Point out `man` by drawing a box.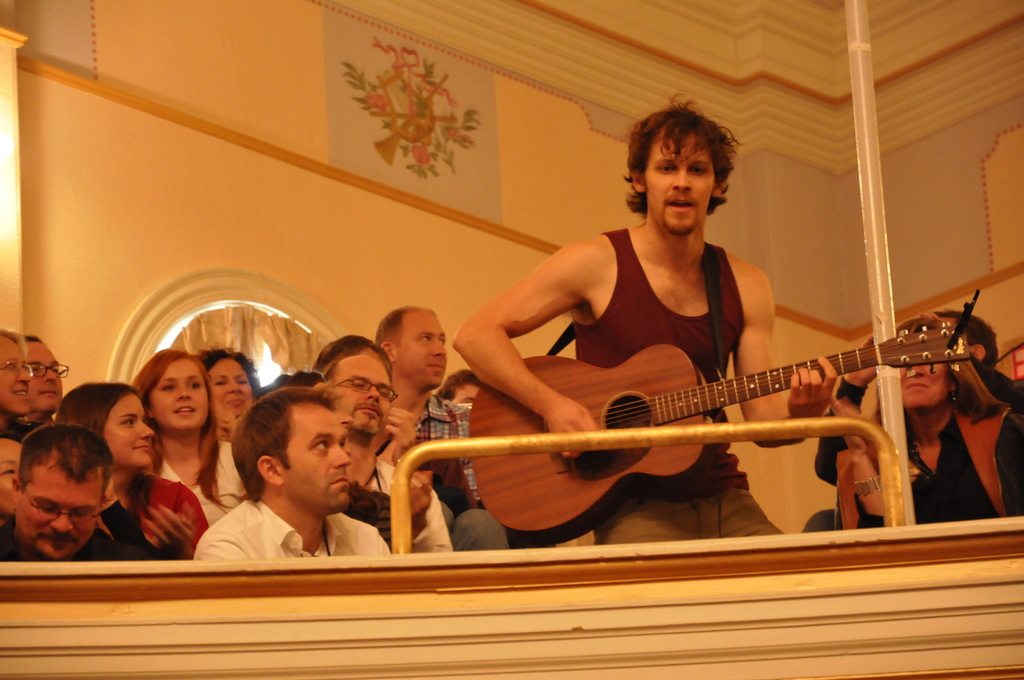
(left=449, top=90, right=842, bottom=546).
